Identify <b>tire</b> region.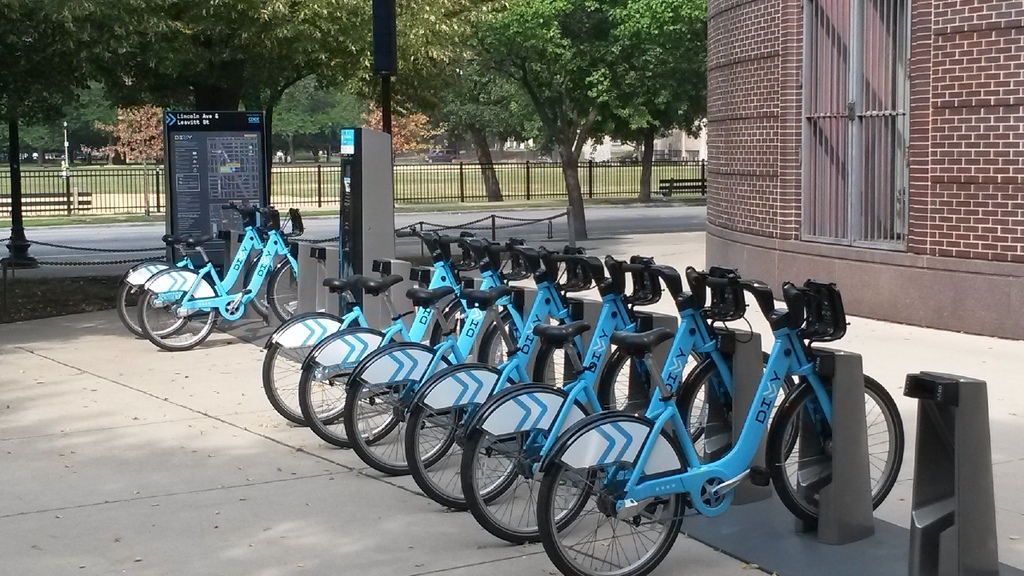
Region: (773,373,884,539).
